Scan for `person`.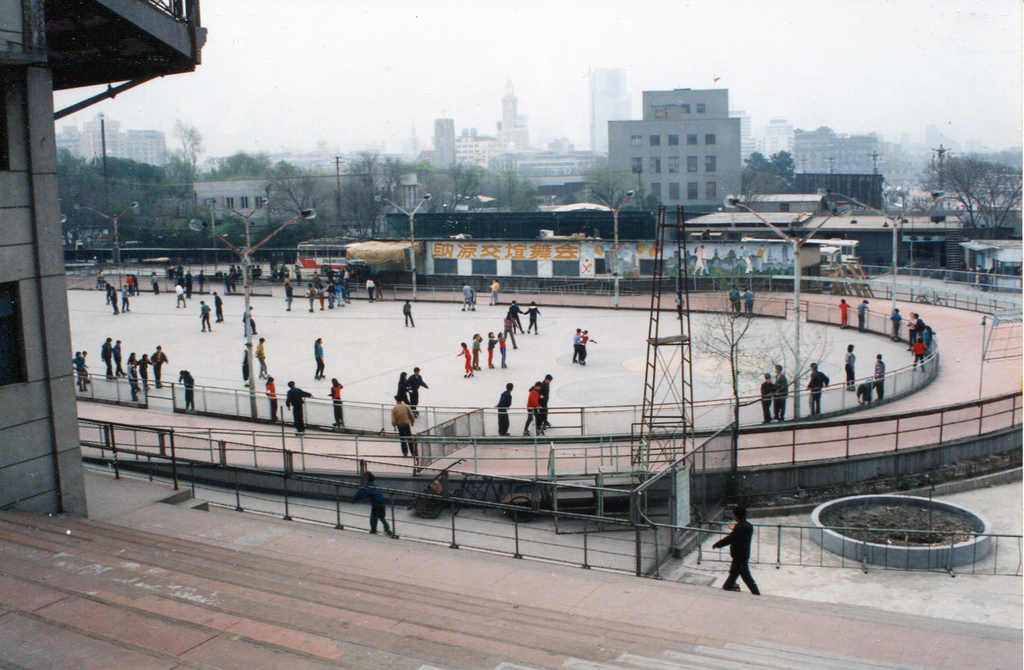
Scan result: box(239, 340, 250, 390).
